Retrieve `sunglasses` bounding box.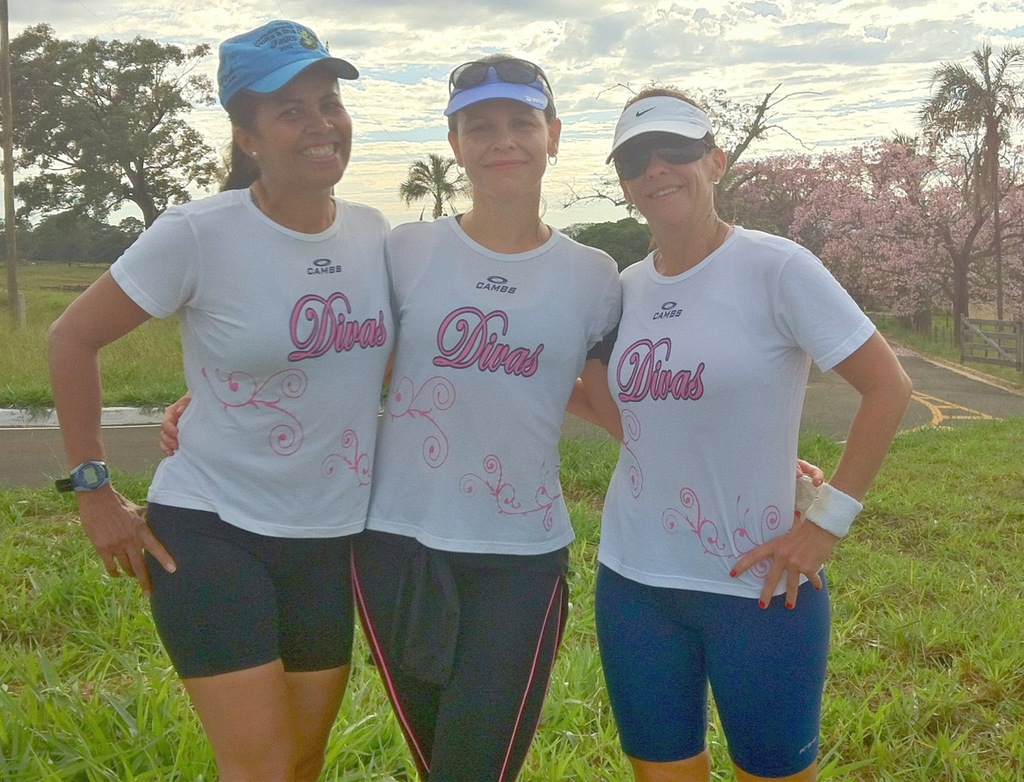
Bounding box: crop(451, 56, 552, 97).
